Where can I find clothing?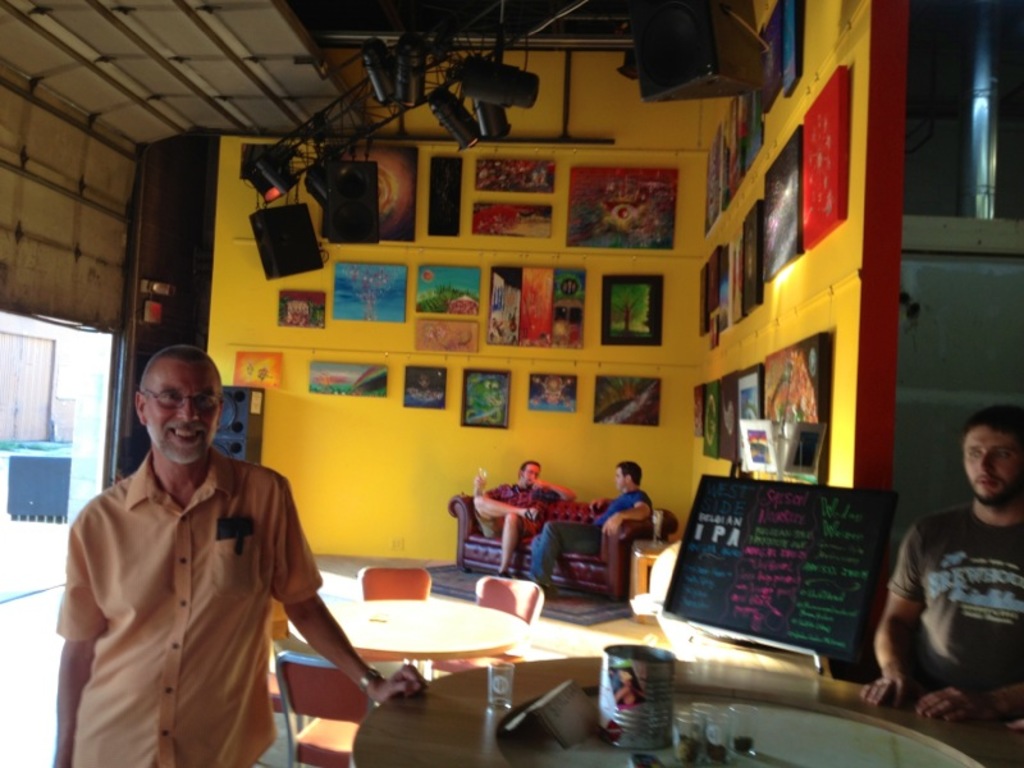
You can find it at Rect(521, 490, 654, 591).
